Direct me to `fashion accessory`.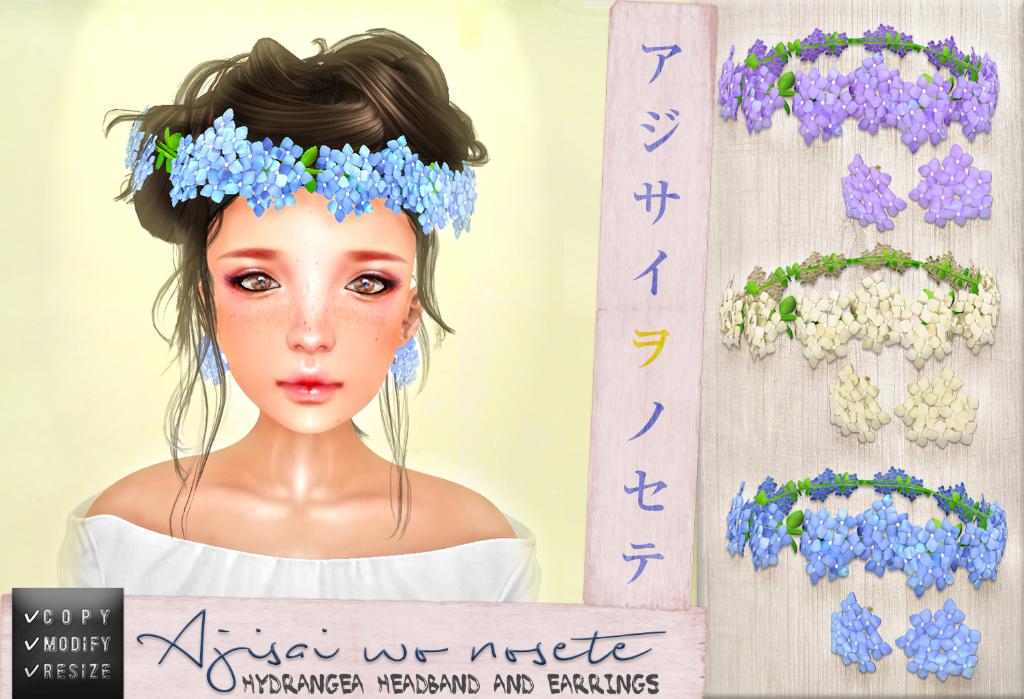
Direction: 712,25,1004,147.
